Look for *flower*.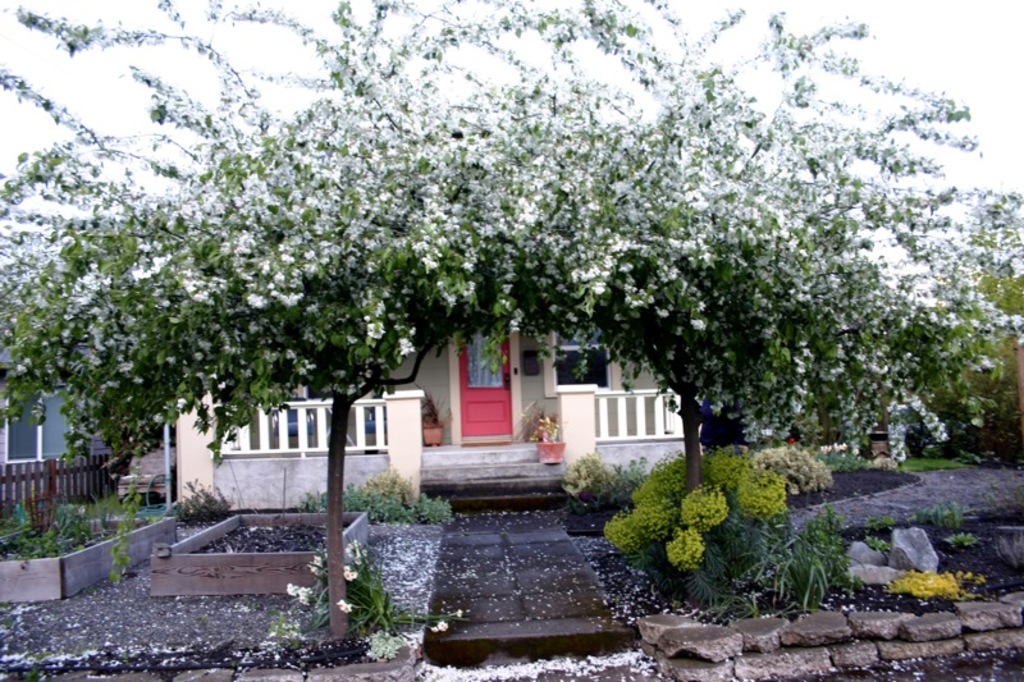
Found: bbox(285, 581, 311, 608).
